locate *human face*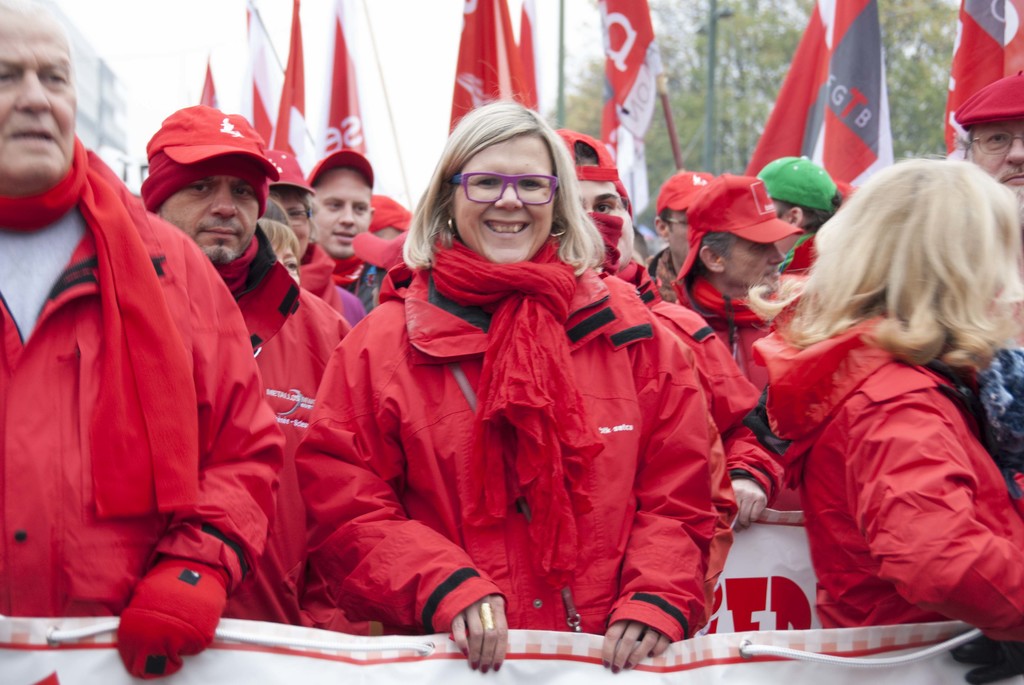
BBox(313, 171, 372, 257)
